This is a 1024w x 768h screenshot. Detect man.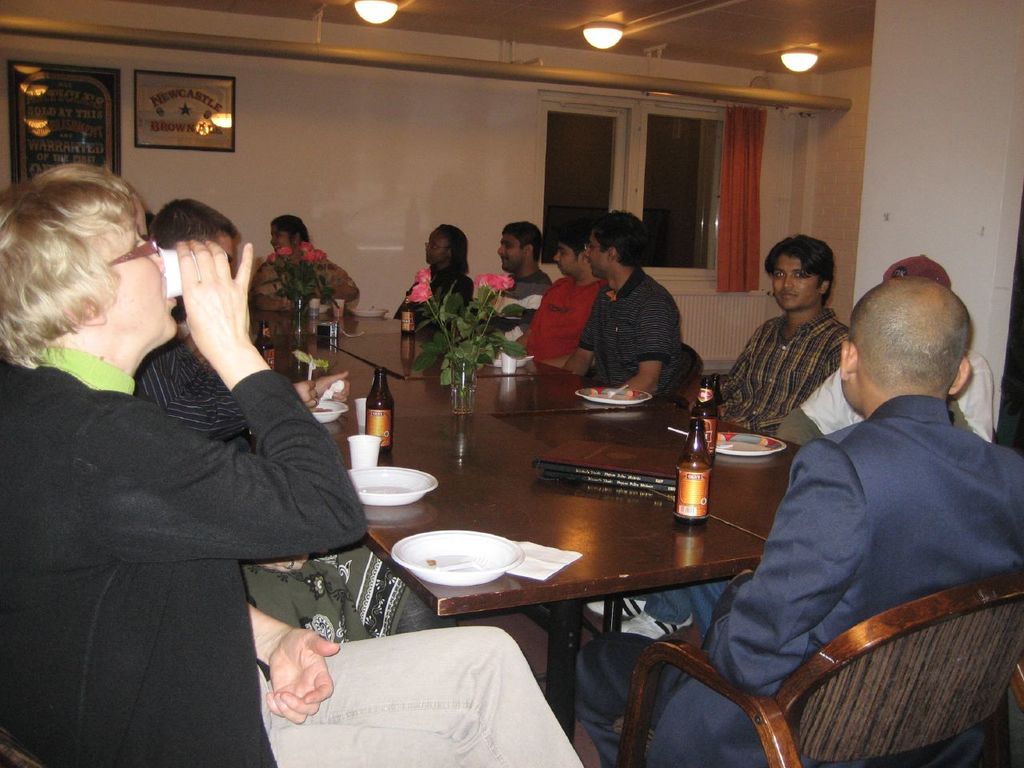
{"left": 489, "top": 222, "right": 553, "bottom": 341}.
